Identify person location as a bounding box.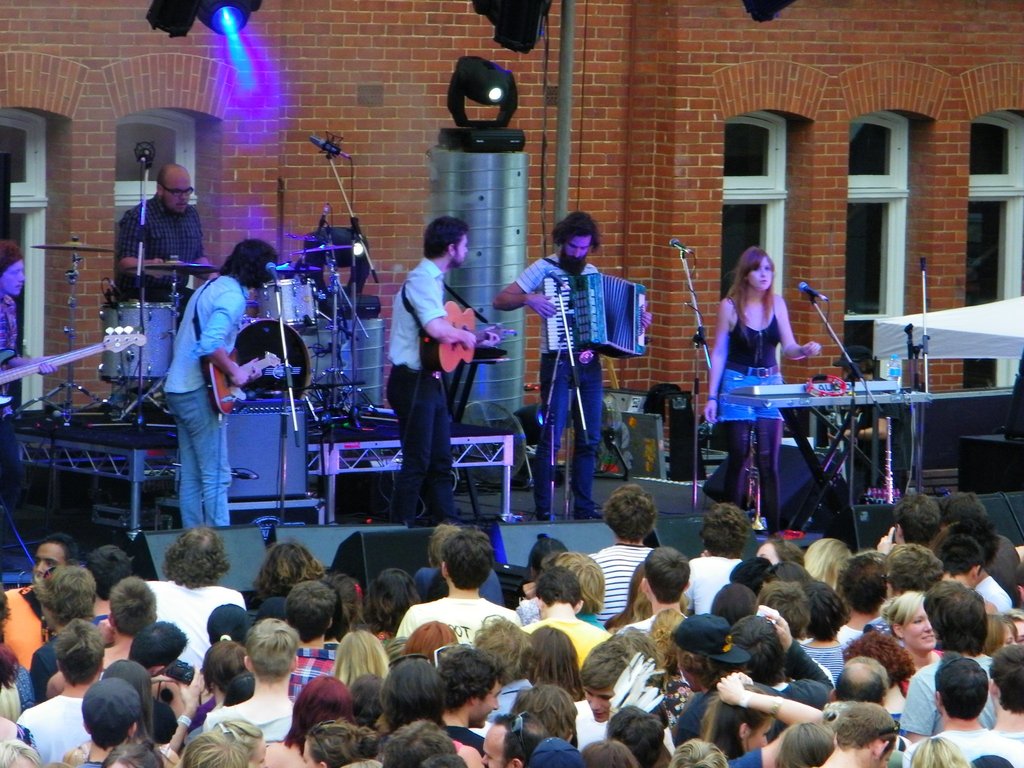
BBox(384, 217, 500, 524).
